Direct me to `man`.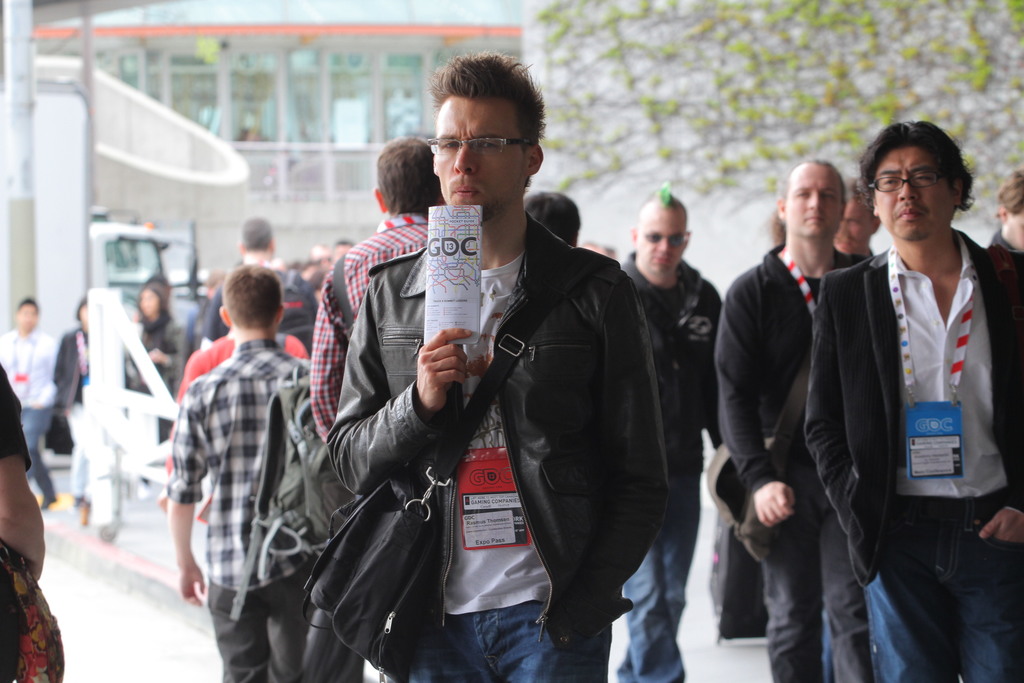
Direction: [left=165, top=256, right=305, bottom=682].
